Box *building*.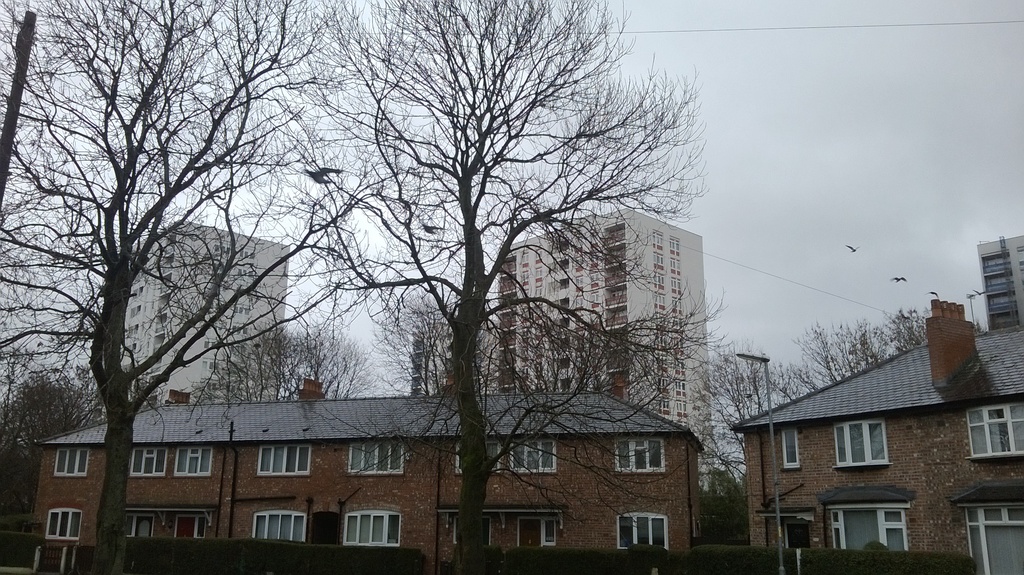
88:218:294:414.
